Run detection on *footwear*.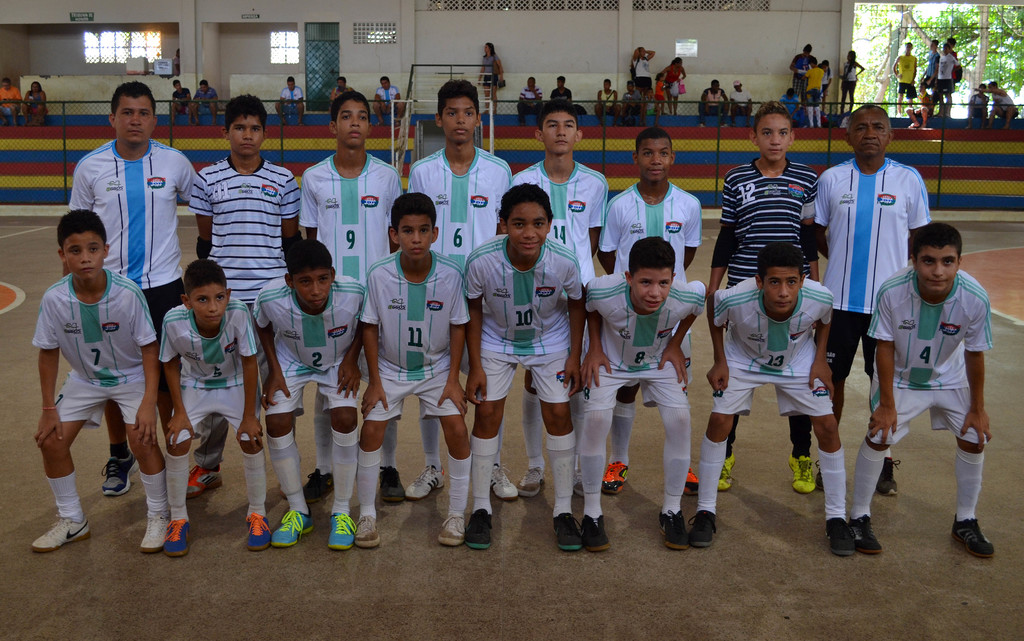
Result: Rect(409, 467, 447, 500).
